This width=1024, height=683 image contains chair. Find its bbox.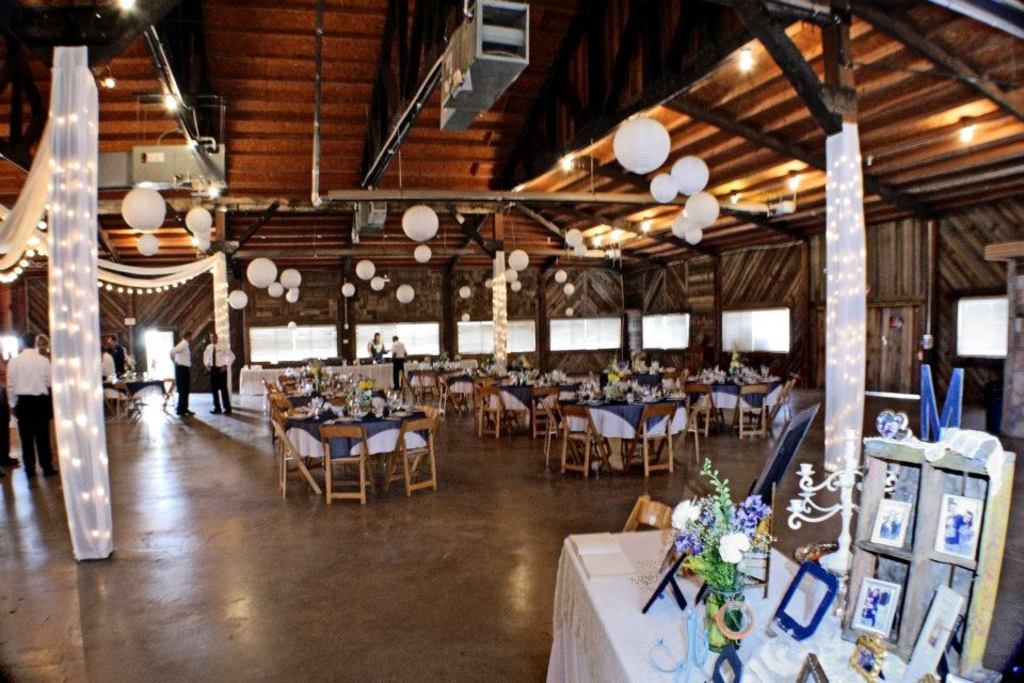
pyautogui.locateOnScreen(546, 401, 566, 460).
